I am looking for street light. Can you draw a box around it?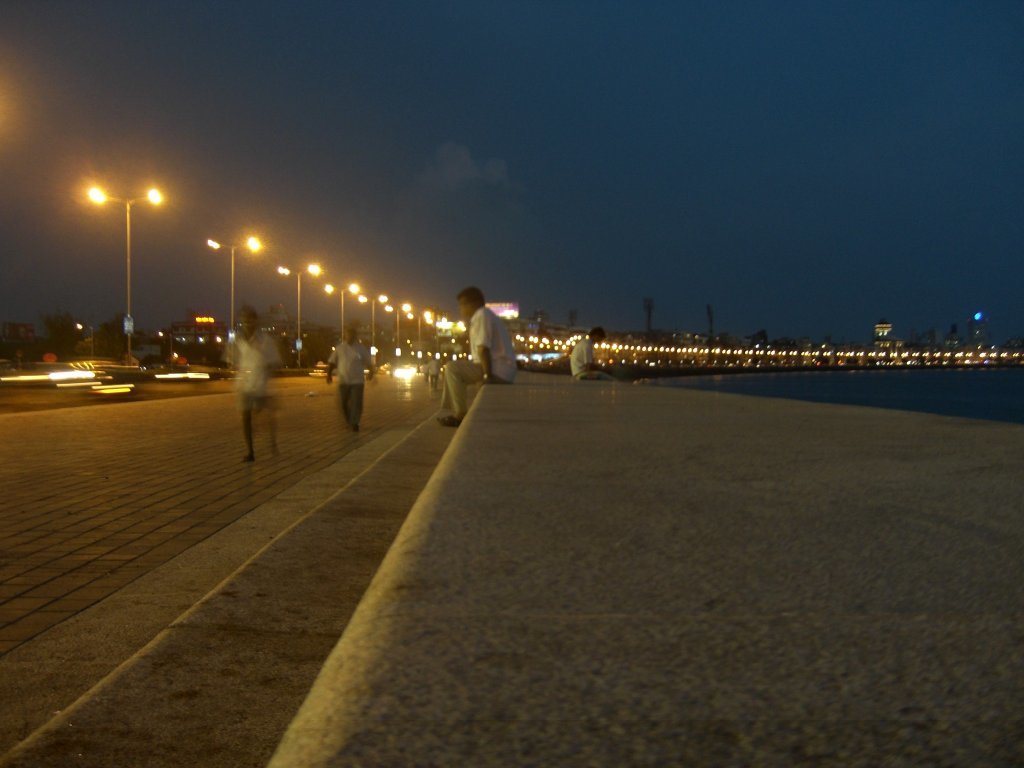
Sure, the bounding box is {"left": 956, "top": 354, "right": 961, "bottom": 362}.
